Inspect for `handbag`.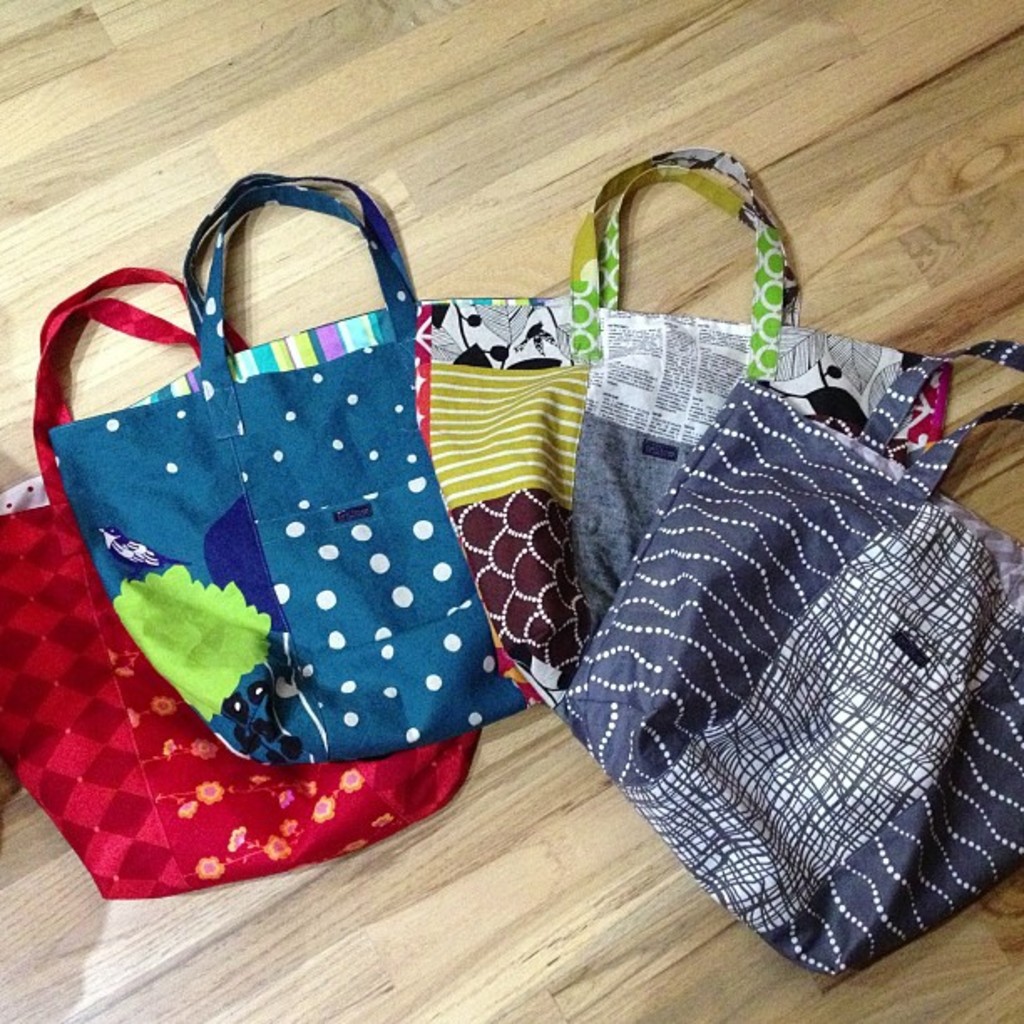
Inspection: region(569, 340, 1022, 975).
